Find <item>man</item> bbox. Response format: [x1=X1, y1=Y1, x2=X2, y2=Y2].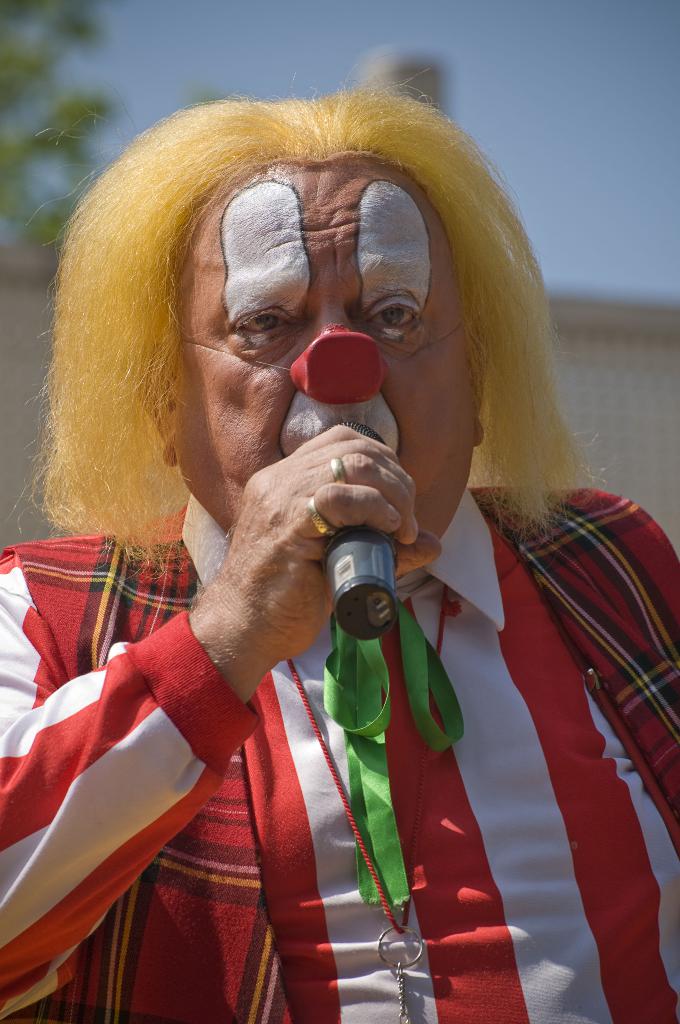
[x1=31, y1=106, x2=677, y2=975].
